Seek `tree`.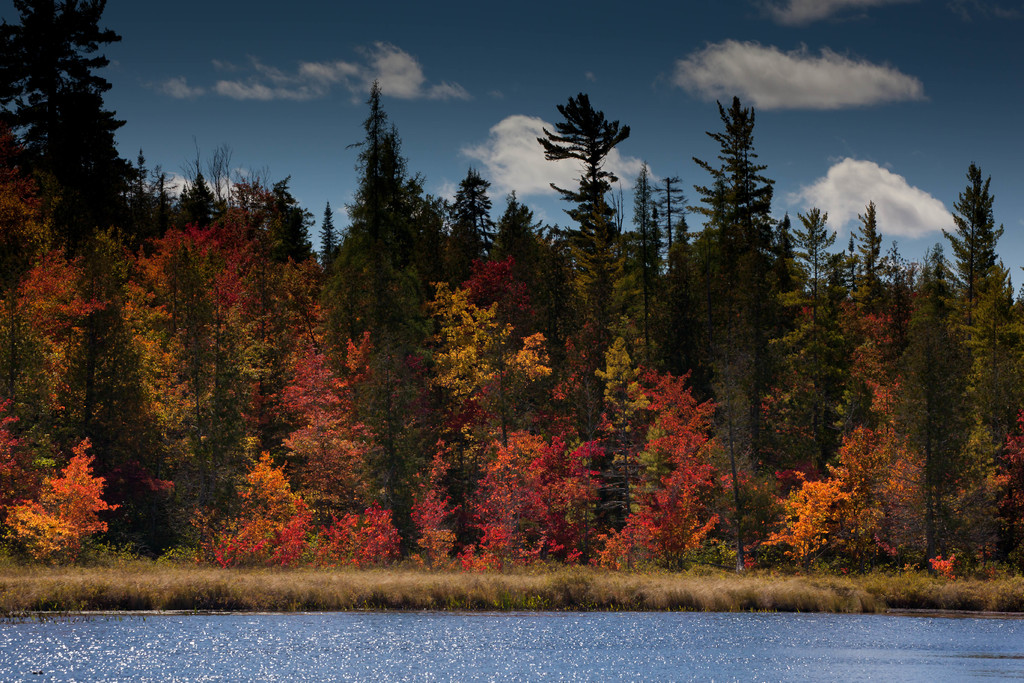
rect(461, 197, 560, 561).
